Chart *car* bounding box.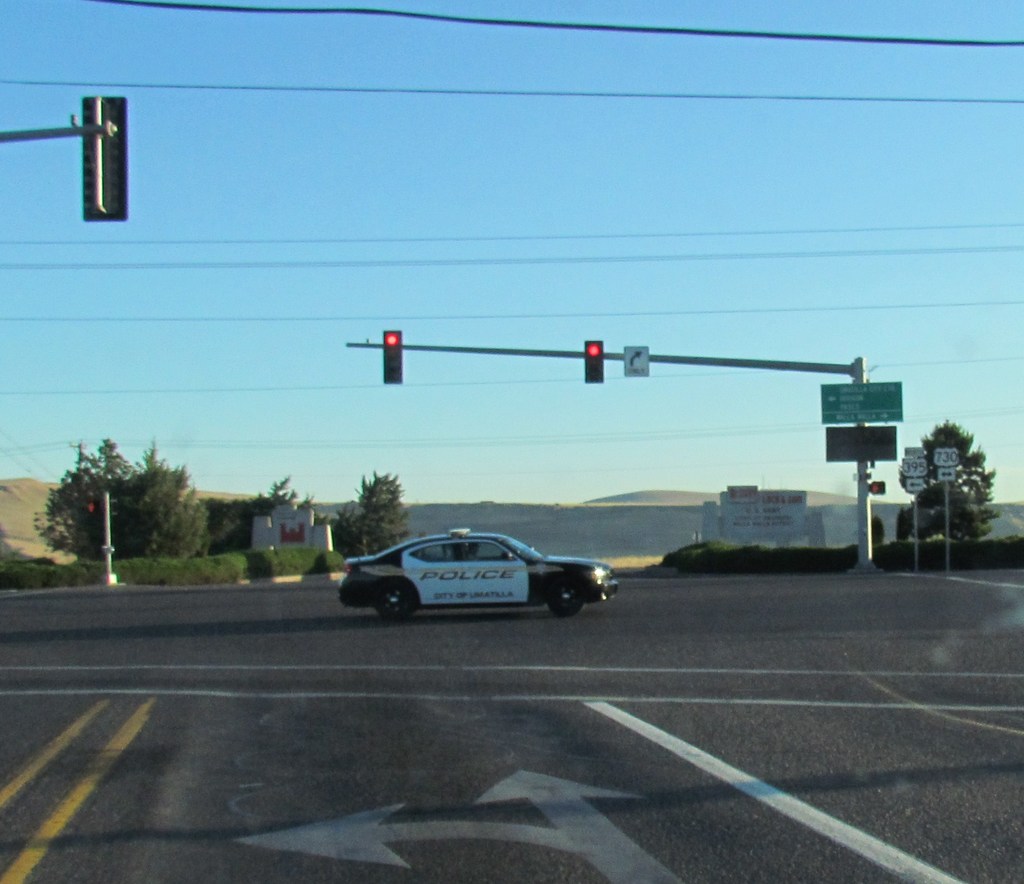
Charted: bbox=(335, 526, 620, 621).
